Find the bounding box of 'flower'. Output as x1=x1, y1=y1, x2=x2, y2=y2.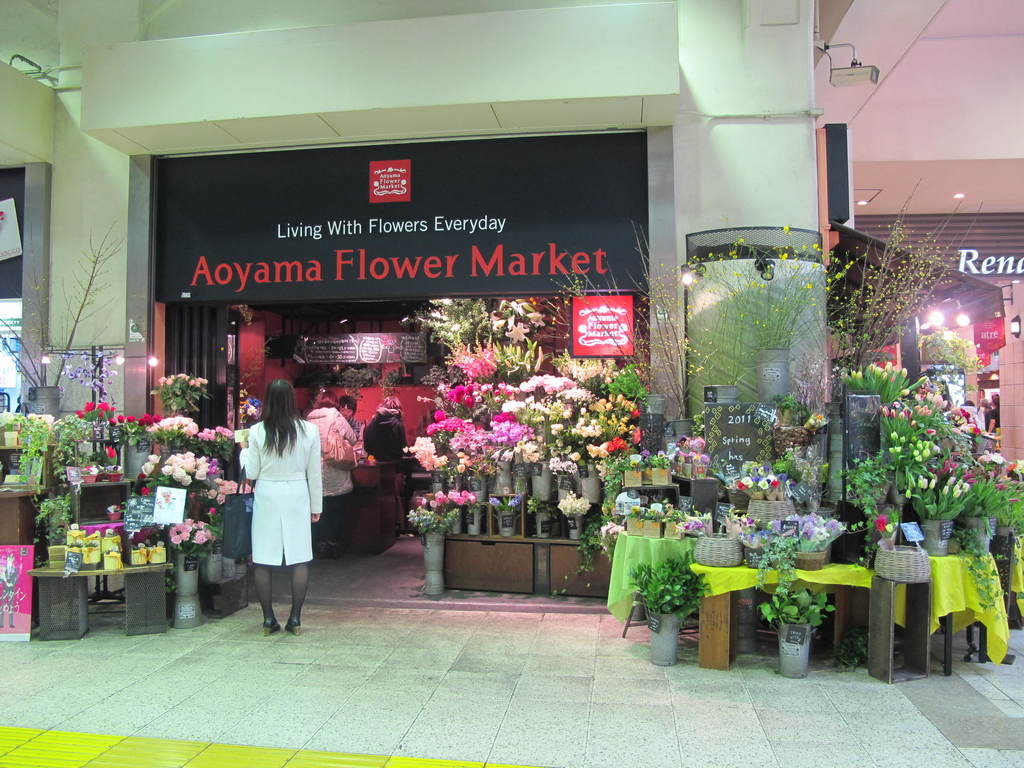
x1=936, y1=463, x2=952, y2=470.
